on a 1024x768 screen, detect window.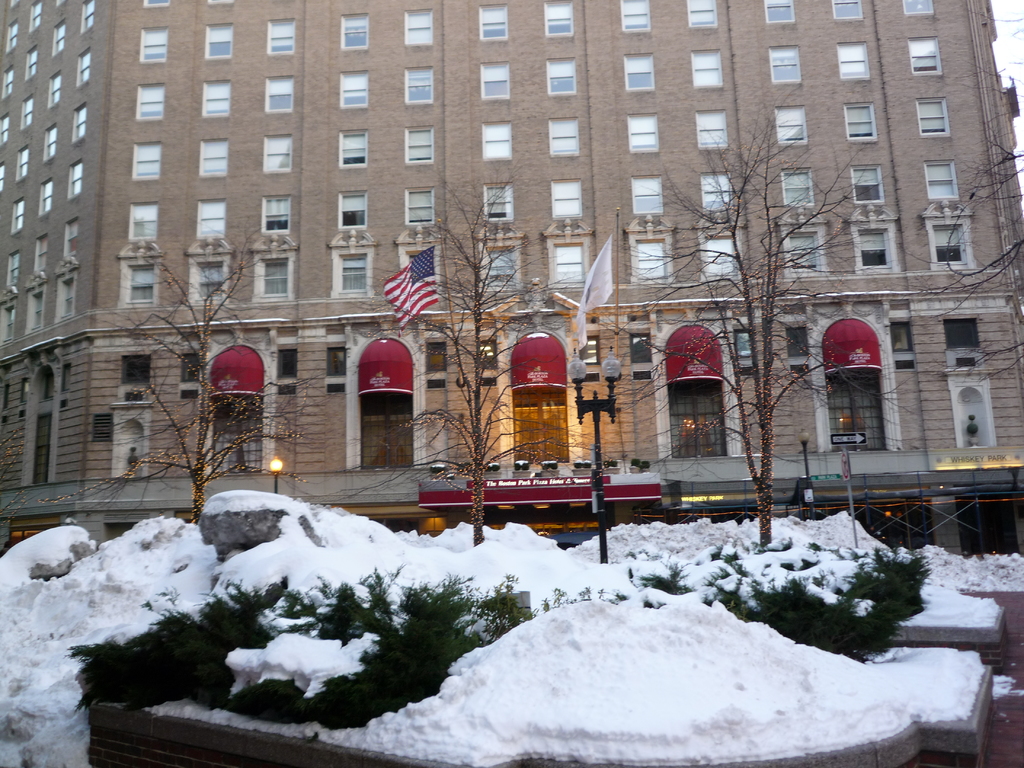
780:170:813:204.
